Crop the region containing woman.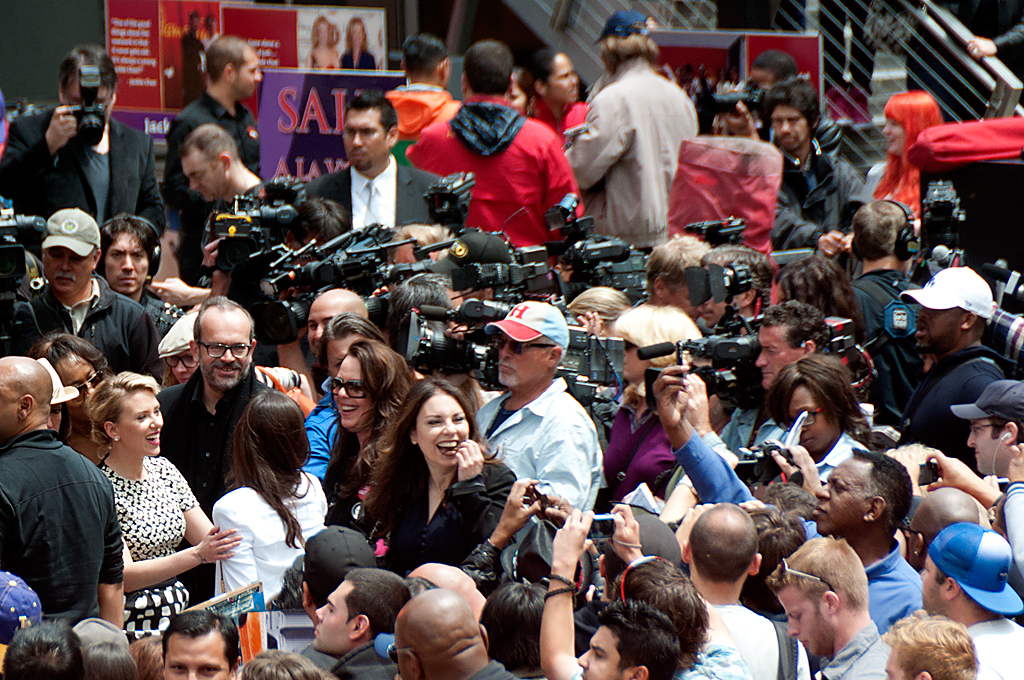
Crop region: bbox=(299, 310, 418, 487).
